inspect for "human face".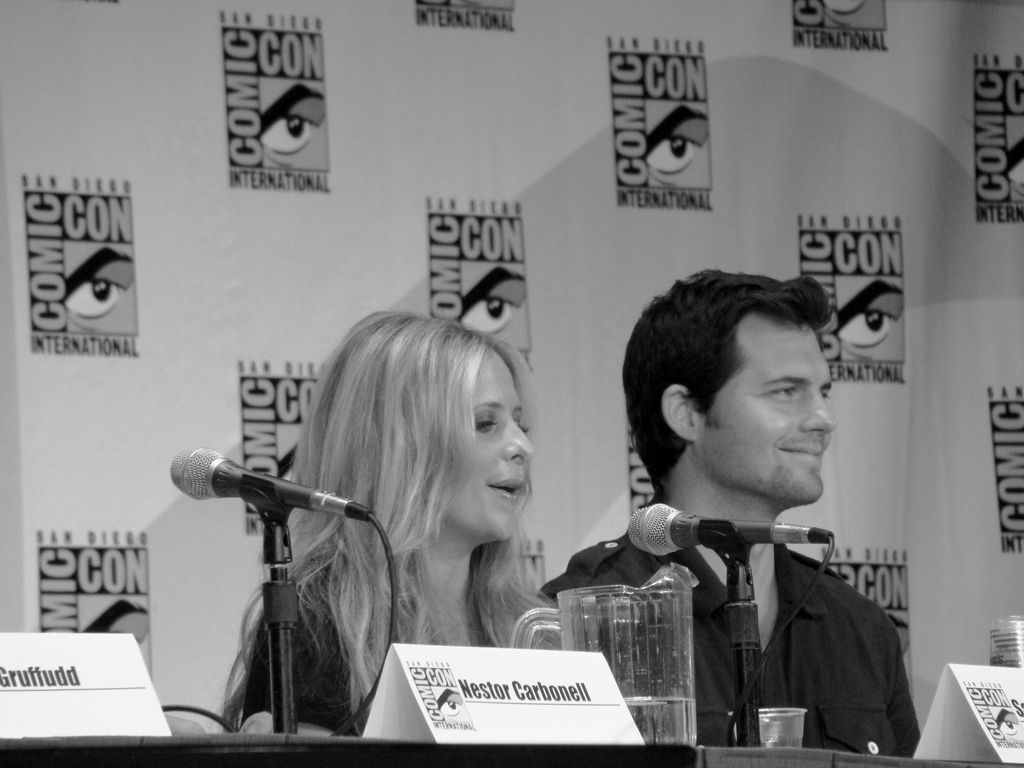
Inspection: [x1=258, y1=77, x2=327, y2=172].
